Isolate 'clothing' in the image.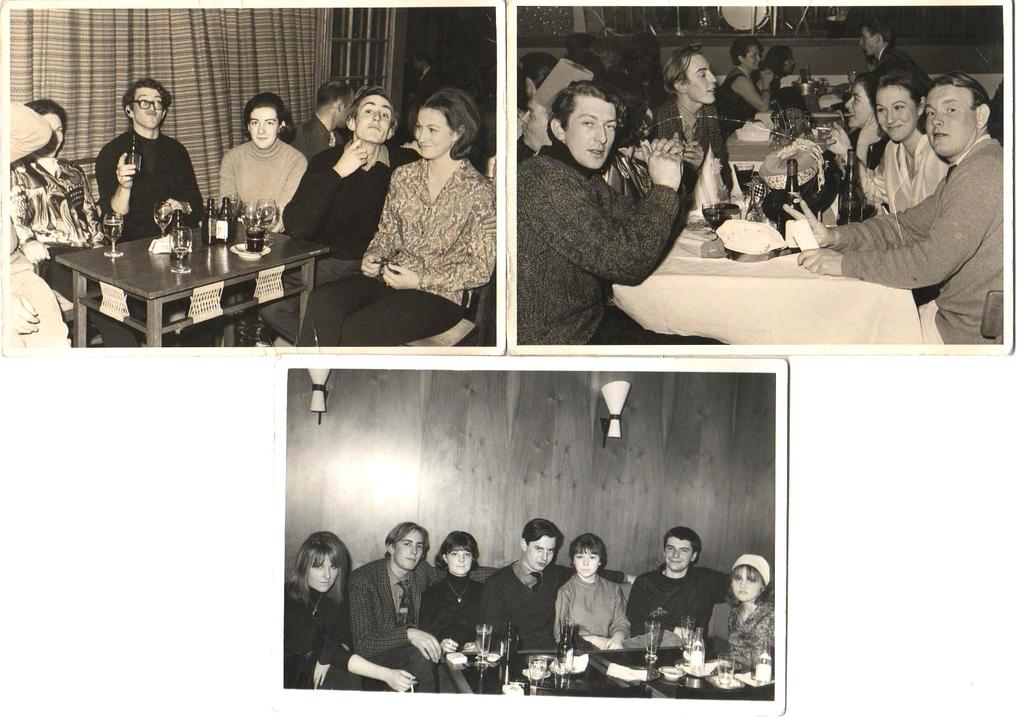
Isolated region: BBox(635, 563, 750, 659).
